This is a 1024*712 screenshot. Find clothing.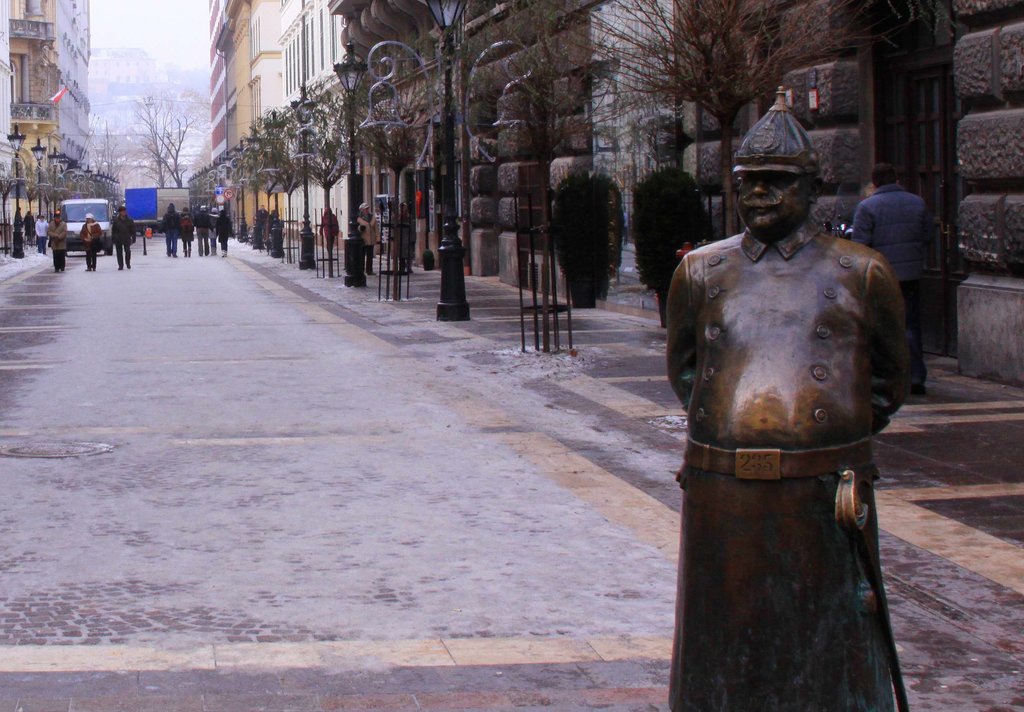
Bounding box: {"x1": 156, "y1": 200, "x2": 185, "y2": 256}.
